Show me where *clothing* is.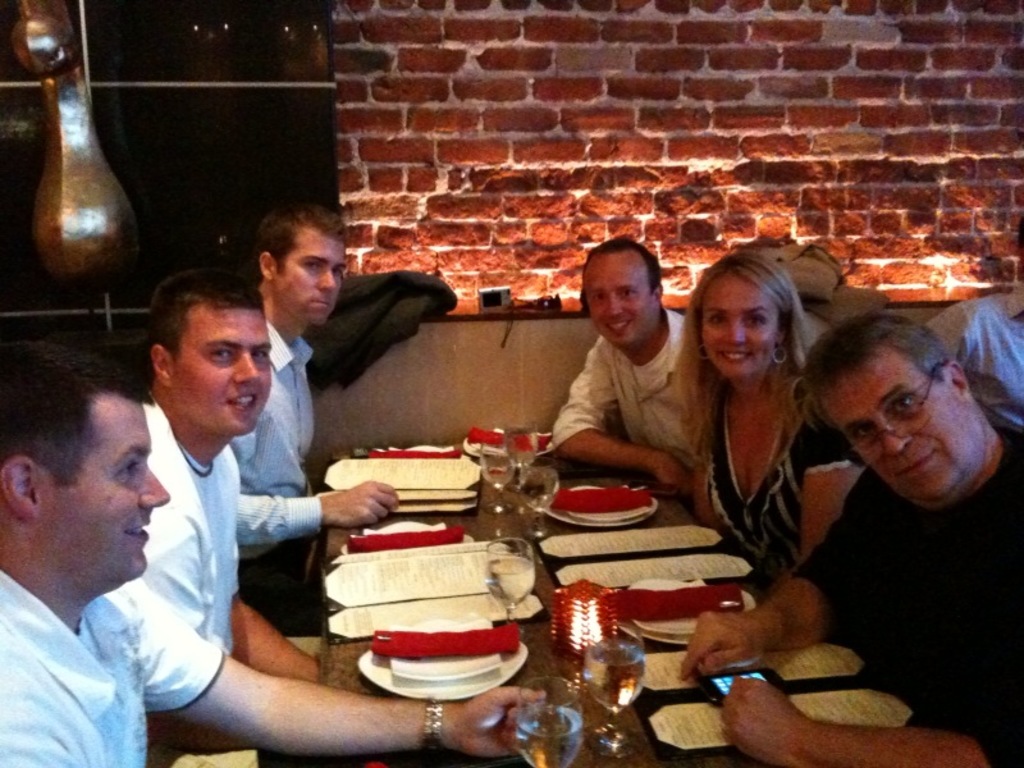
*clothing* is at (x1=232, y1=319, x2=328, y2=609).
